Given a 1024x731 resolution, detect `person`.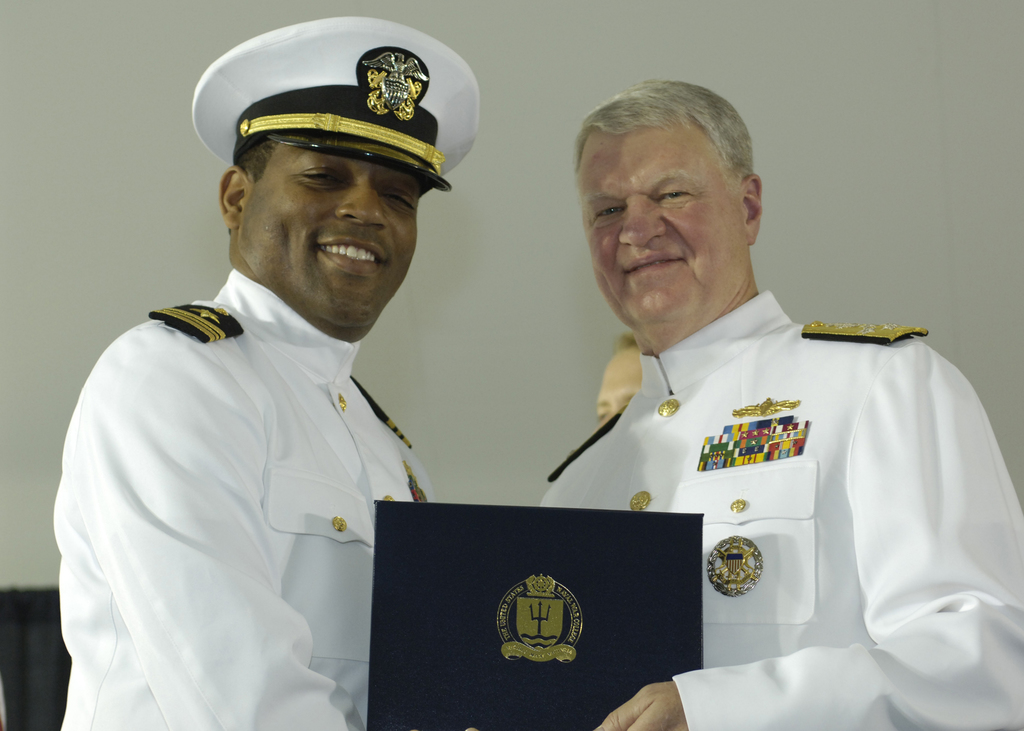
x1=546, y1=97, x2=985, y2=703.
